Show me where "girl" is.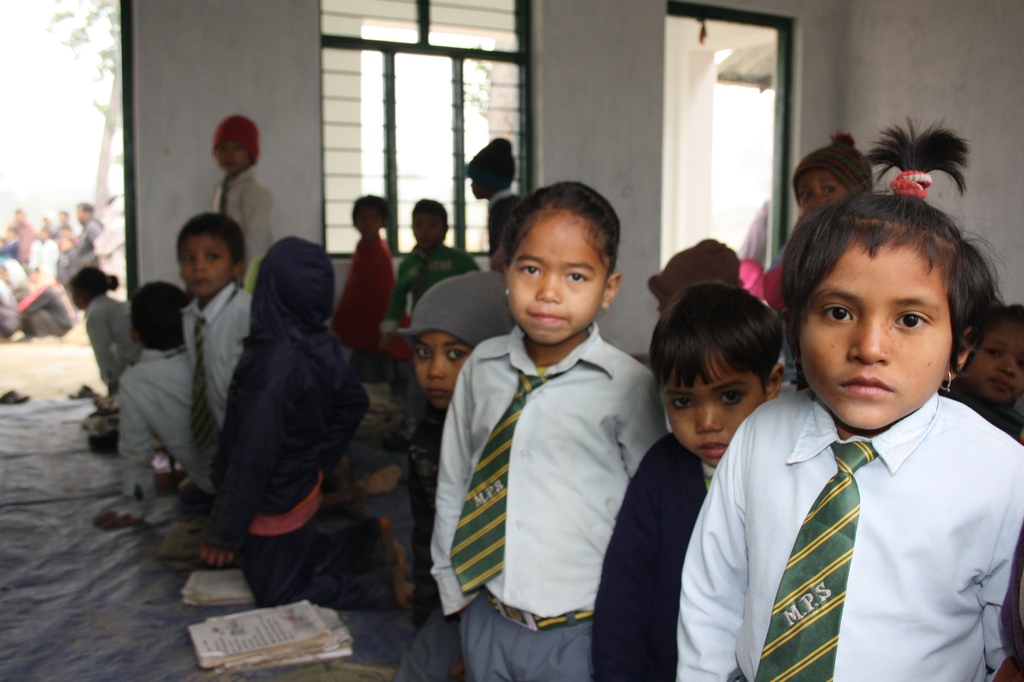
"girl" is at [x1=676, y1=120, x2=1023, y2=681].
